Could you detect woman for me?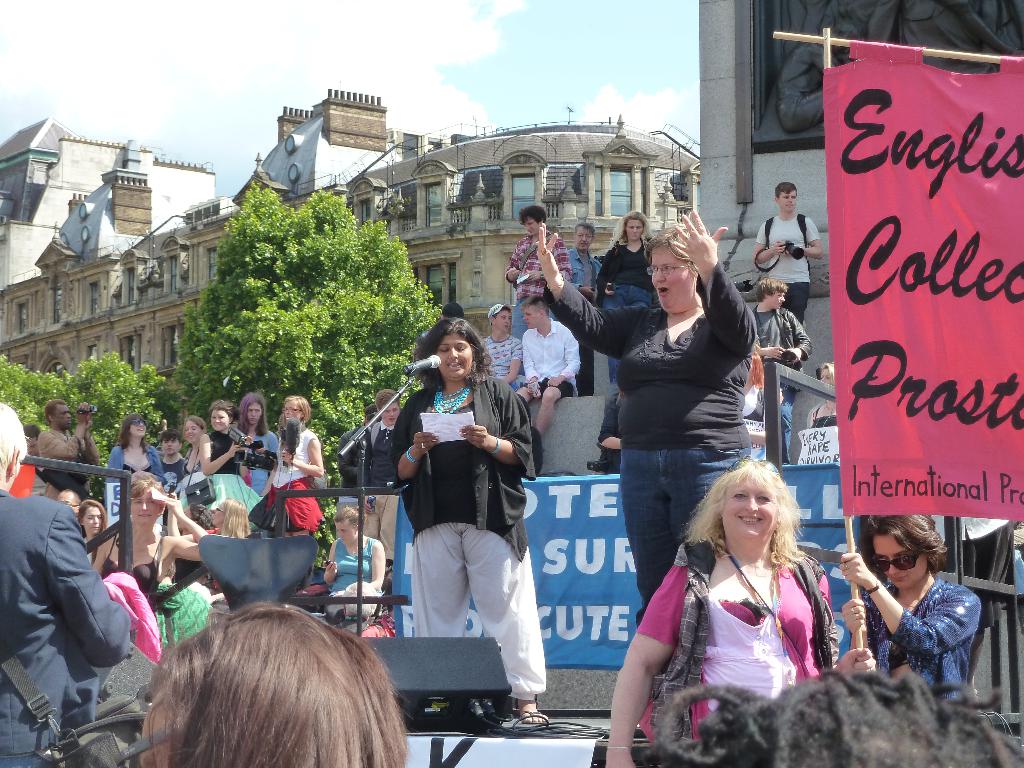
Detection result: {"x1": 93, "y1": 481, "x2": 208, "y2": 596}.
